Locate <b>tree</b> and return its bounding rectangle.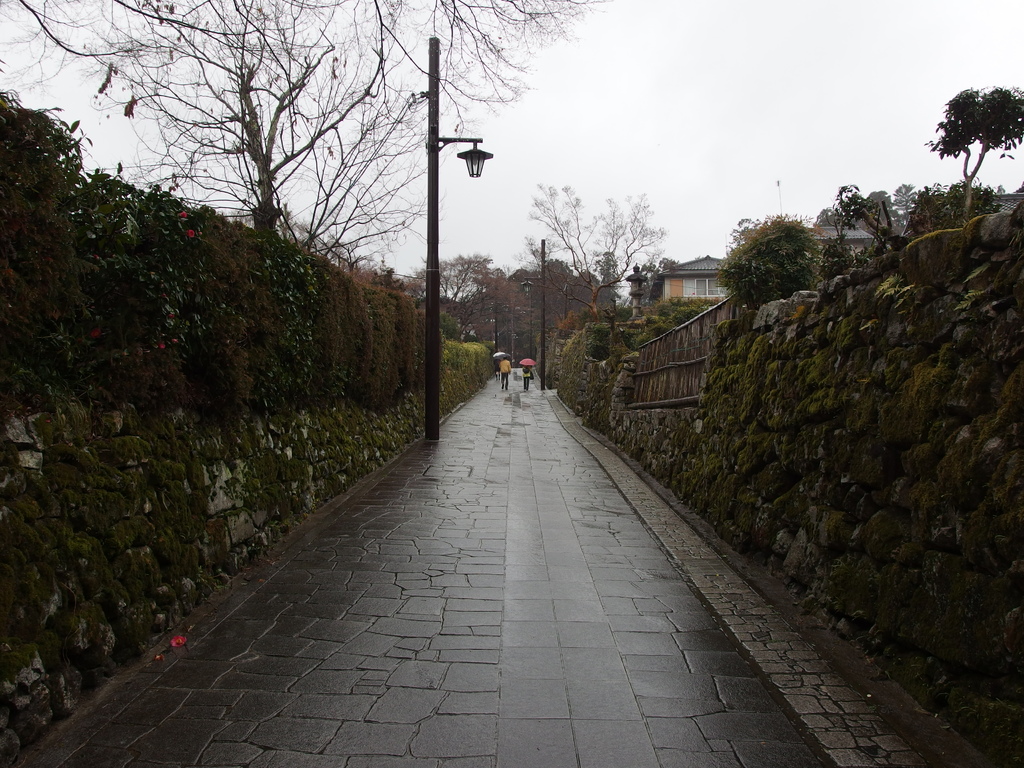
bbox=[409, 249, 506, 337].
